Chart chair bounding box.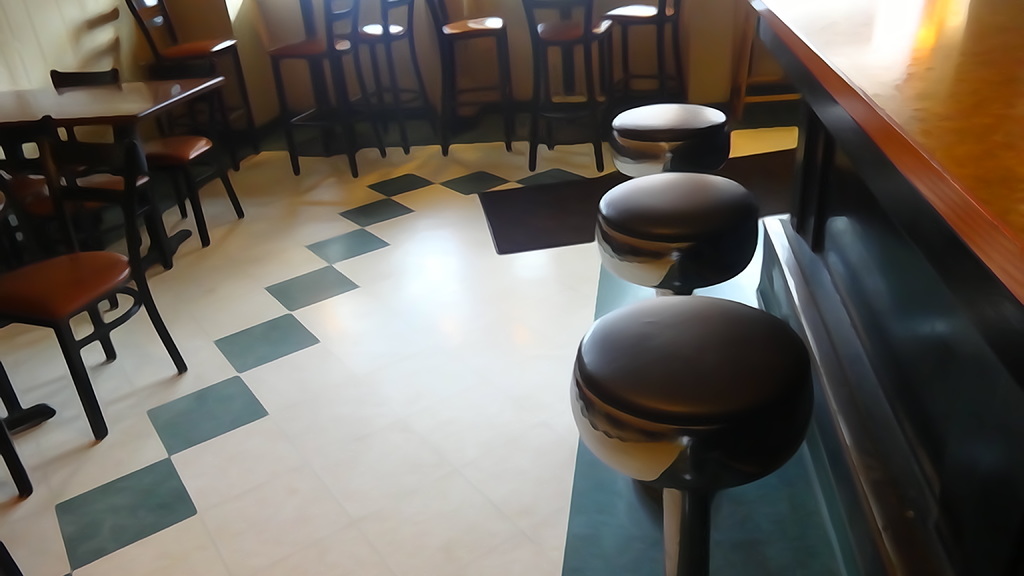
Charted: [x1=303, y1=0, x2=376, y2=174].
